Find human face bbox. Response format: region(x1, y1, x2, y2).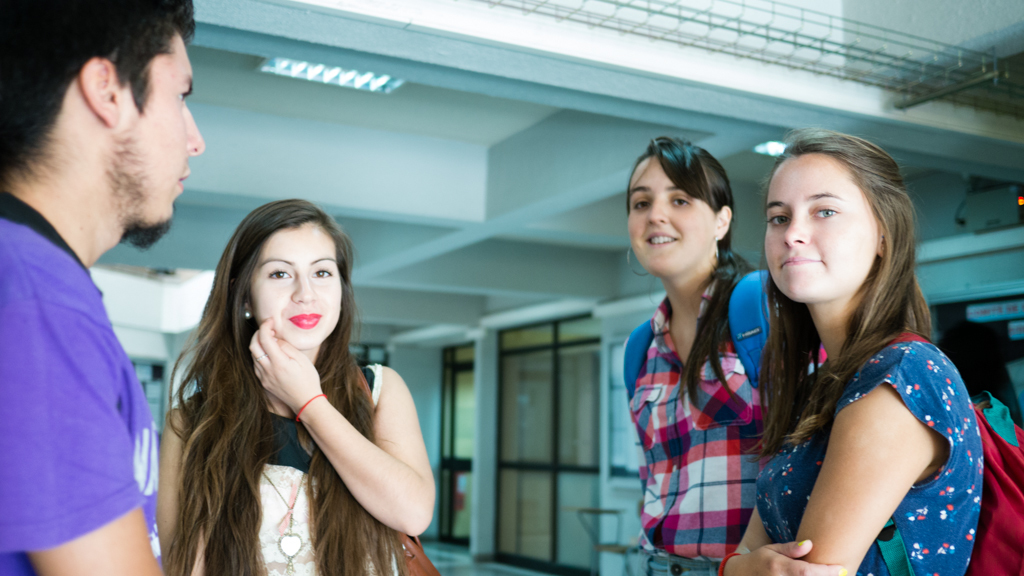
region(251, 221, 341, 349).
